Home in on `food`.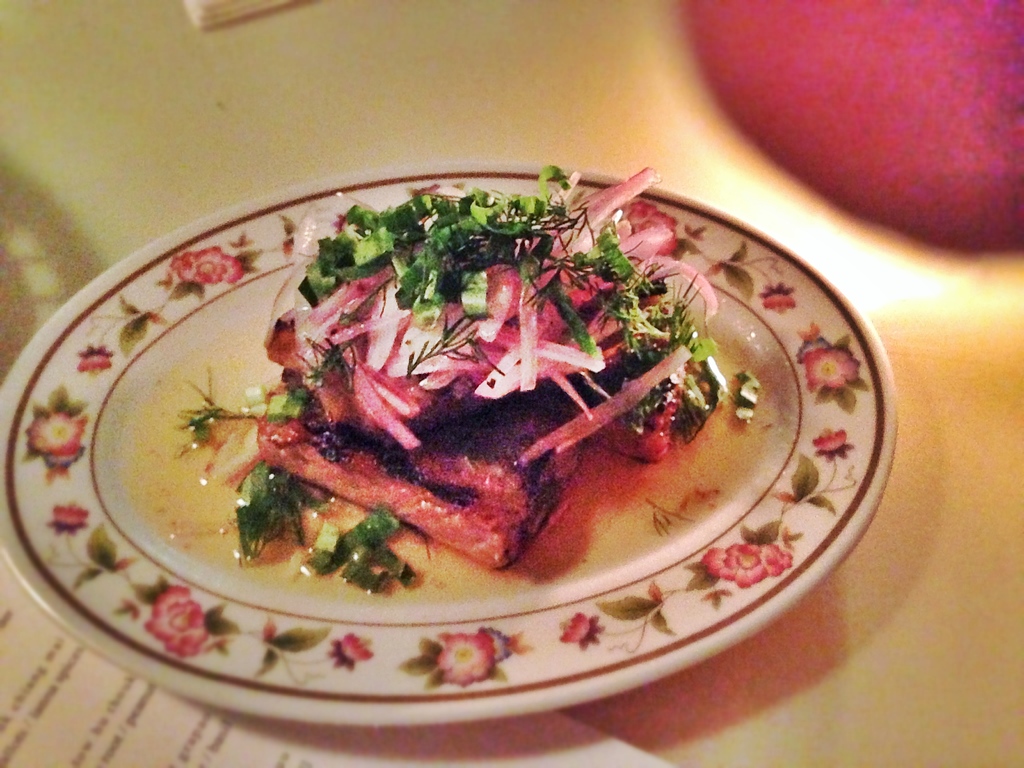
Homed in at 124, 161, 784, 596.
